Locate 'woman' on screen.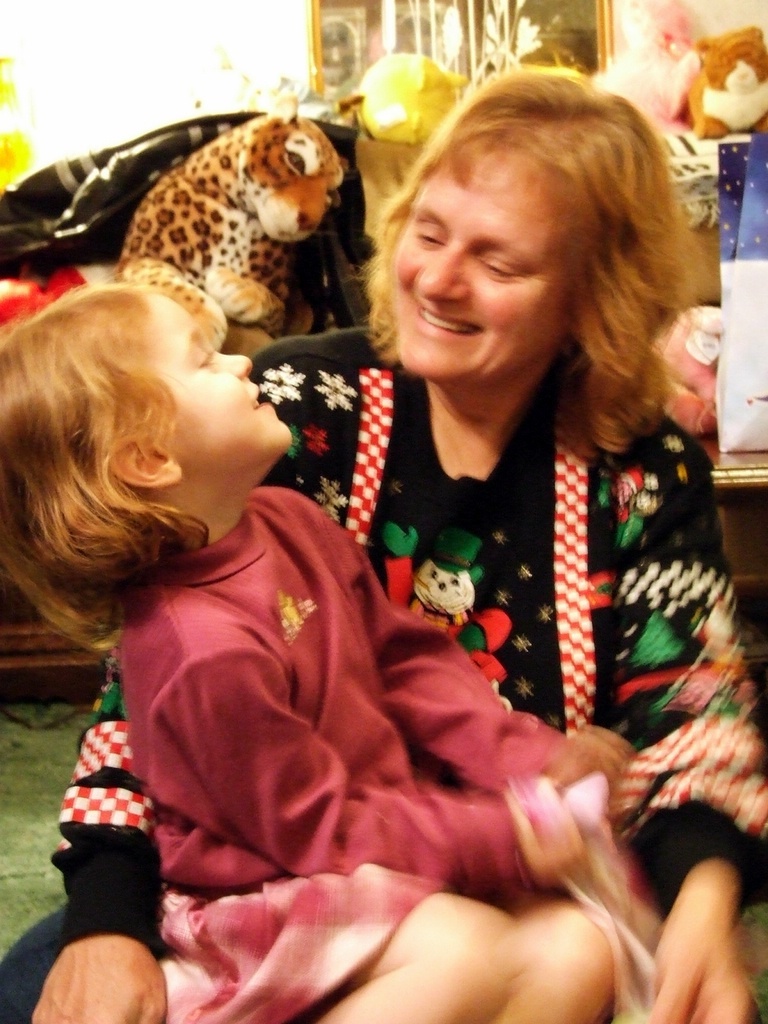
On screen at {"left": 105, "top": 75, "right": 726, "bottom": 986}.
